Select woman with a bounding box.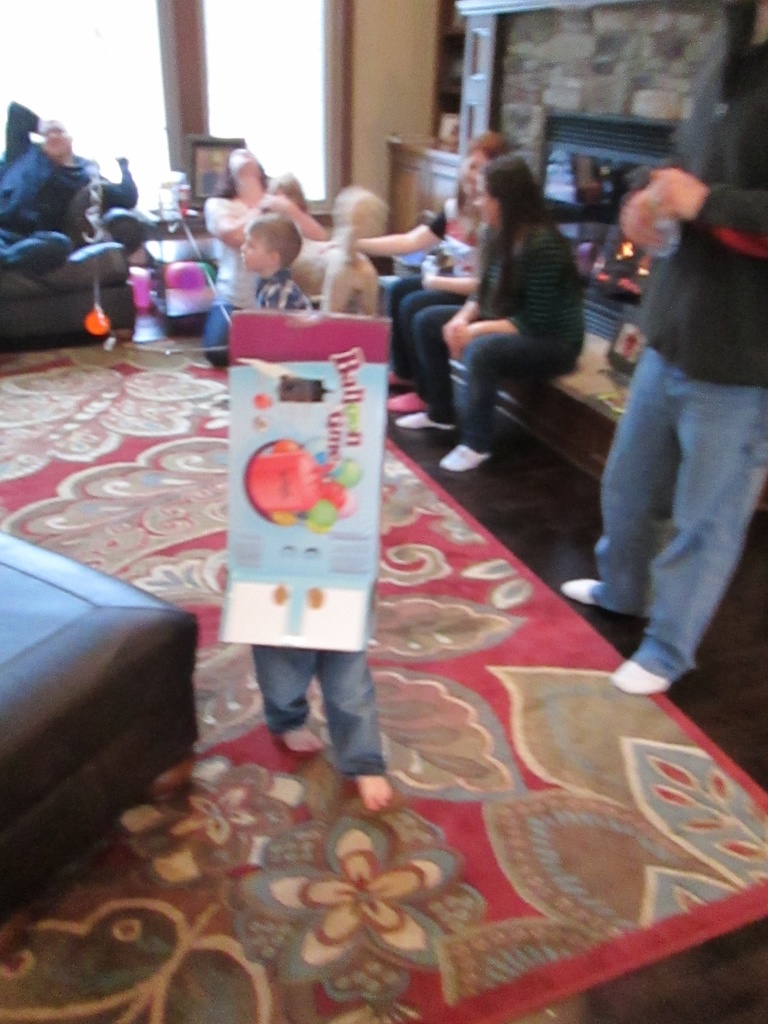
x1=201, y1=138, x2=337, y2=370.
